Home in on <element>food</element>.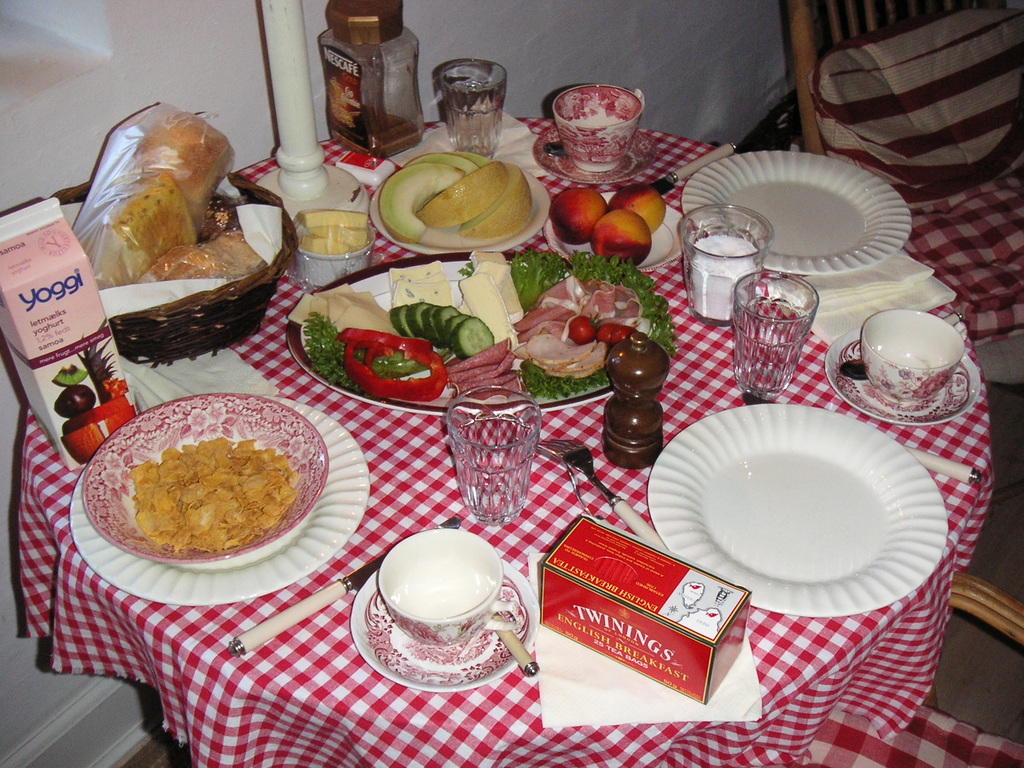
Homed in at <region>381, 148, 536, 248</region>.
